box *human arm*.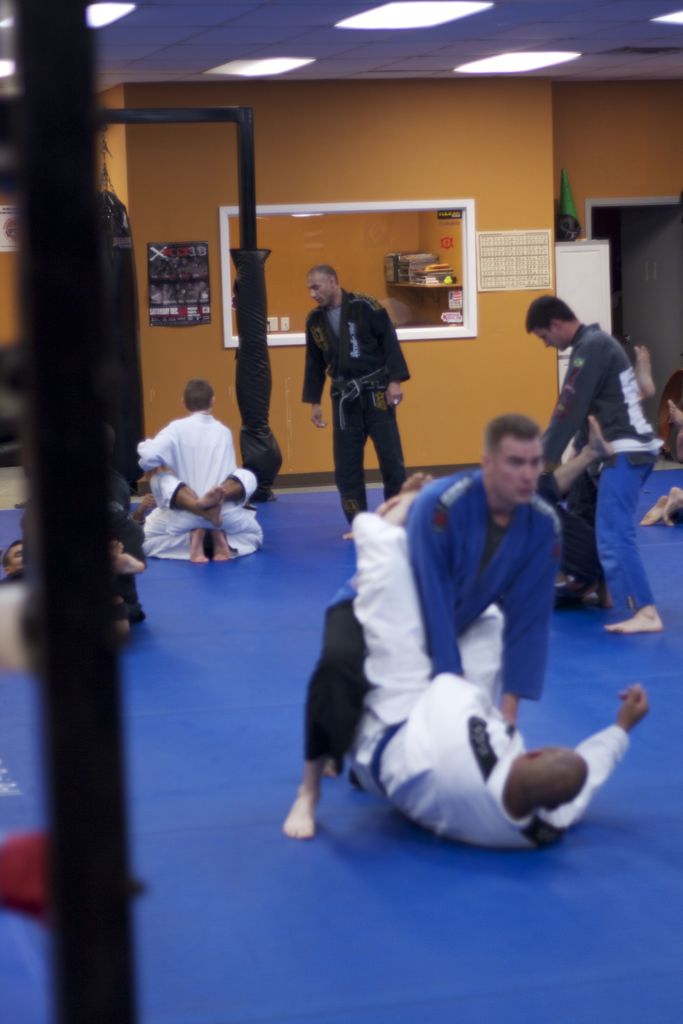
region(397, 500, 466, 685).
